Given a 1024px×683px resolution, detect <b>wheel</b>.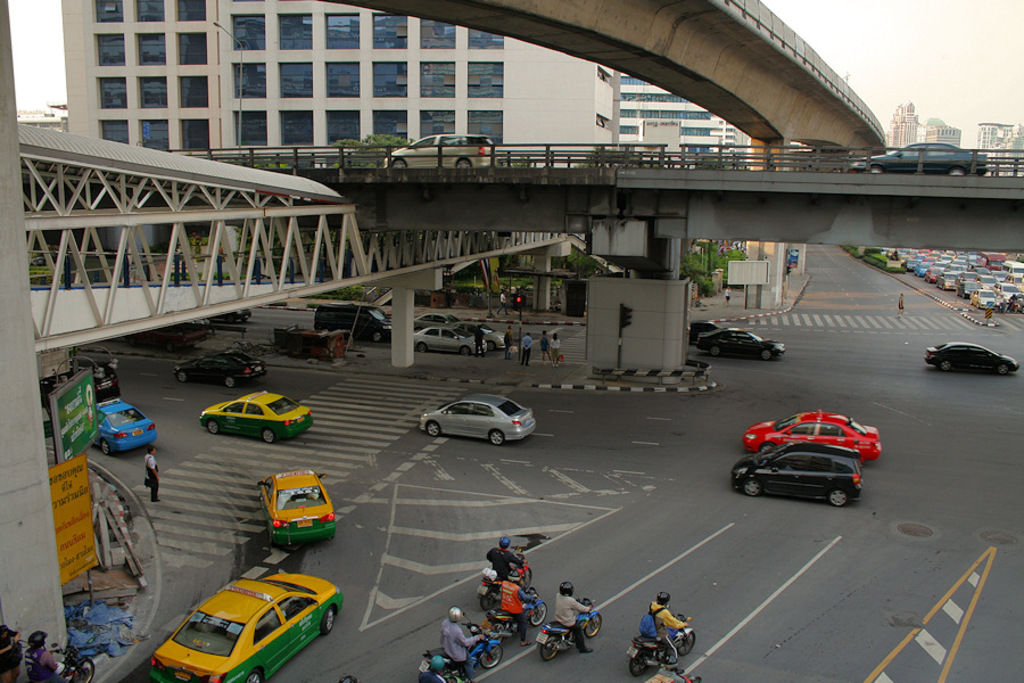
bbox(321, 608, 339, 632).
